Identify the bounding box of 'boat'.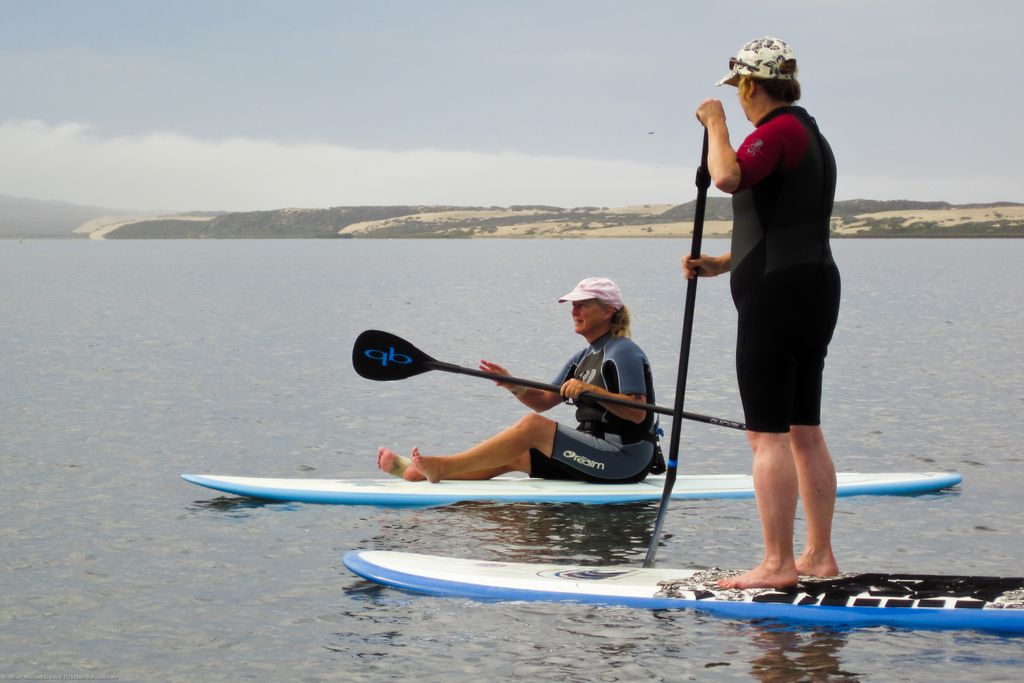
340,548,1023,624.
